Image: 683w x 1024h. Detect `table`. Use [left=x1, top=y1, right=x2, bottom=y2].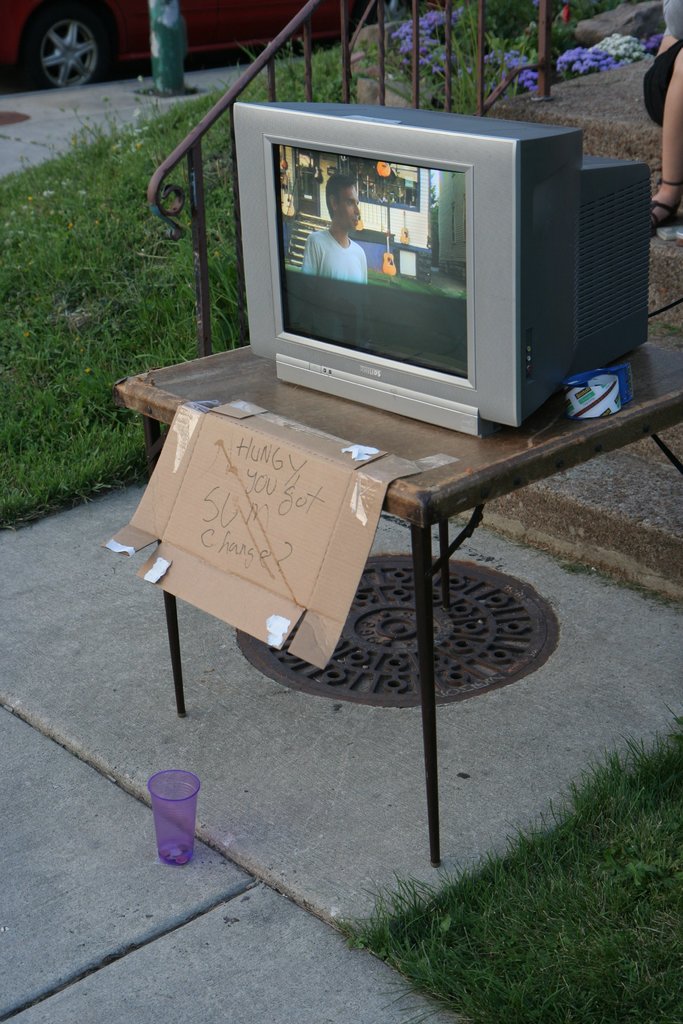
[left=111, top=305, right=622, bottom=892].
